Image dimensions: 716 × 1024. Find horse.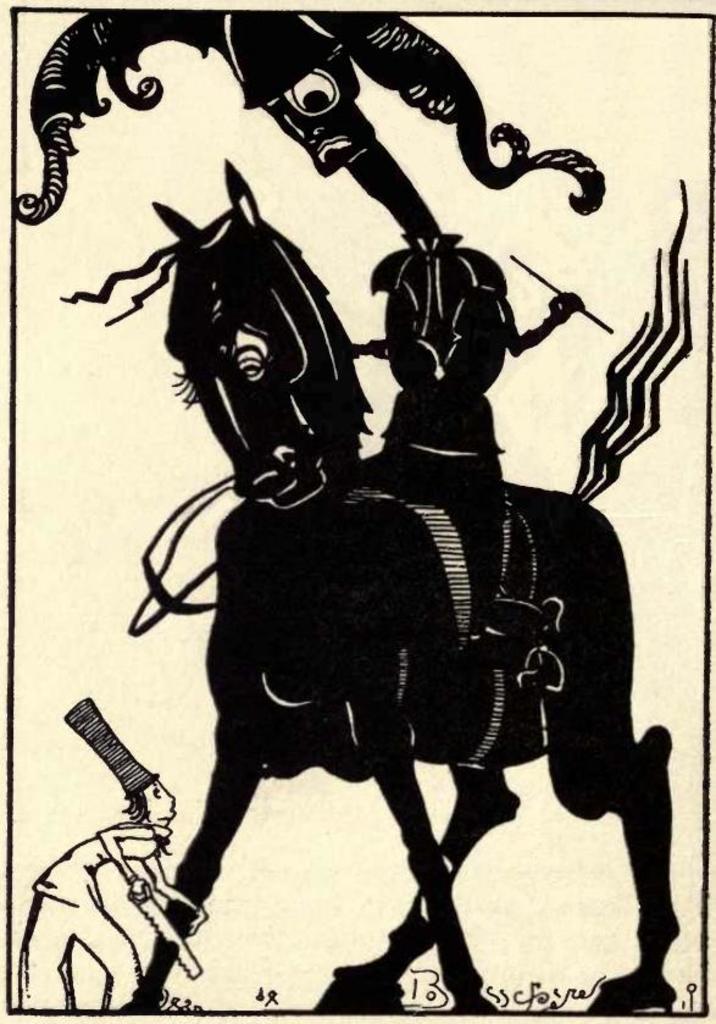
51,154,696,1011.
